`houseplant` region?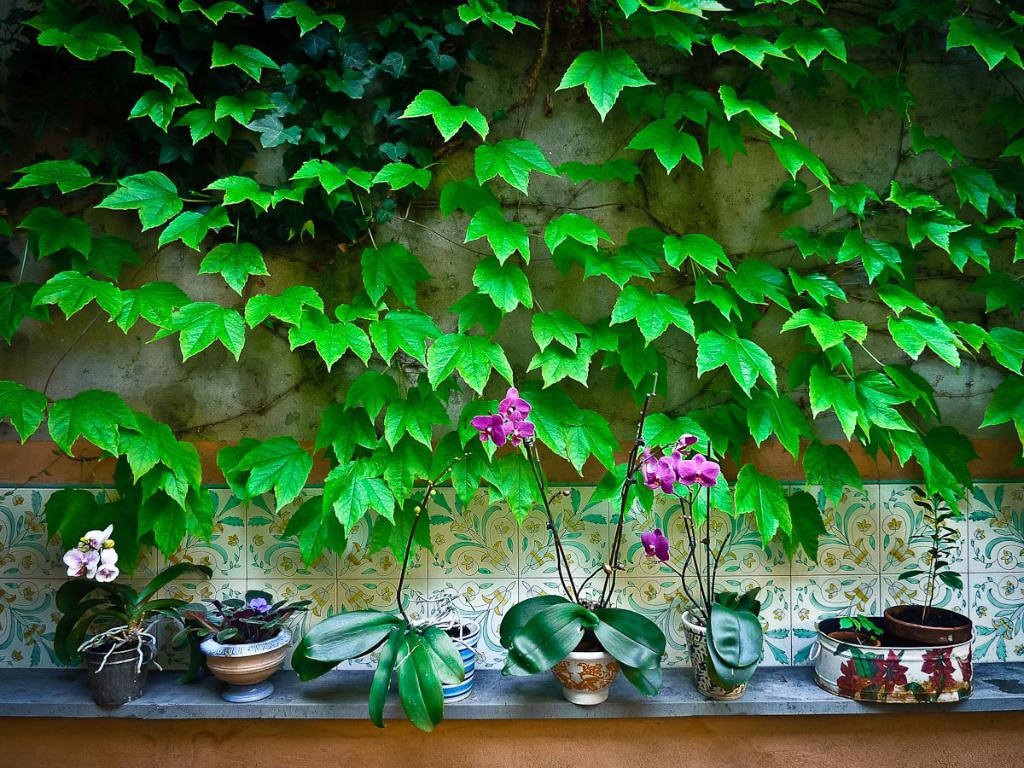
[x1=871, y1=439, x2=977, y2=661]
